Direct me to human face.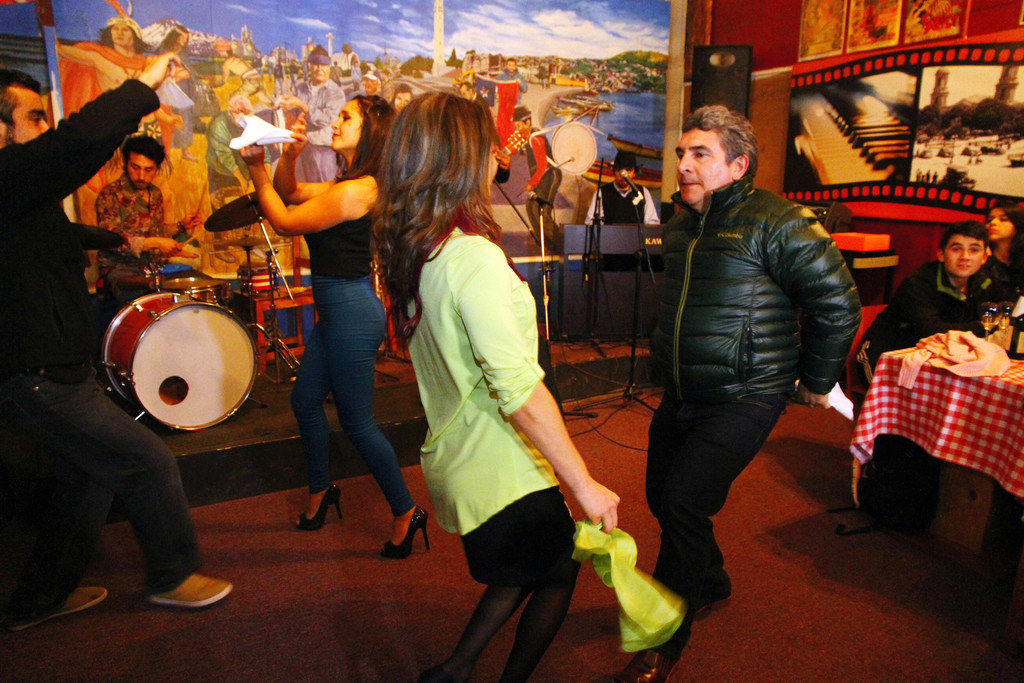
Direction: 984 213 1016 242.
